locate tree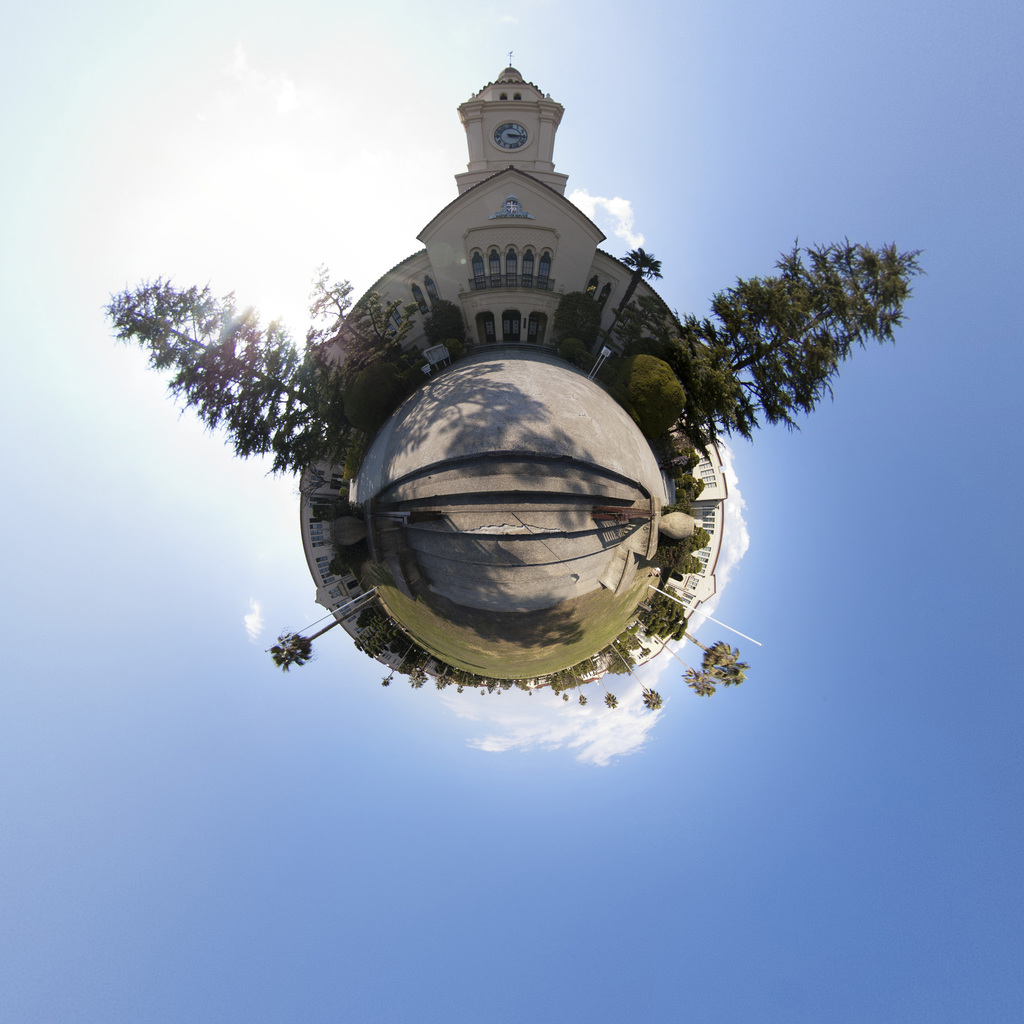
408:659:428:685
